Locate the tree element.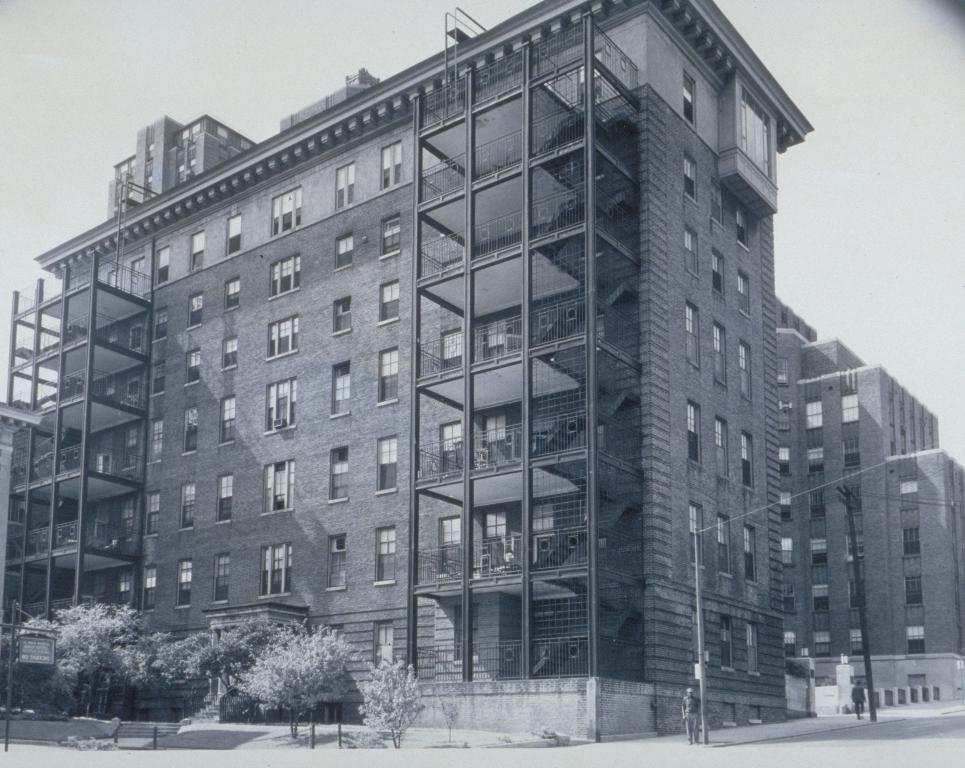
Element bbox: bbox=(152, 624, 268, 715).
